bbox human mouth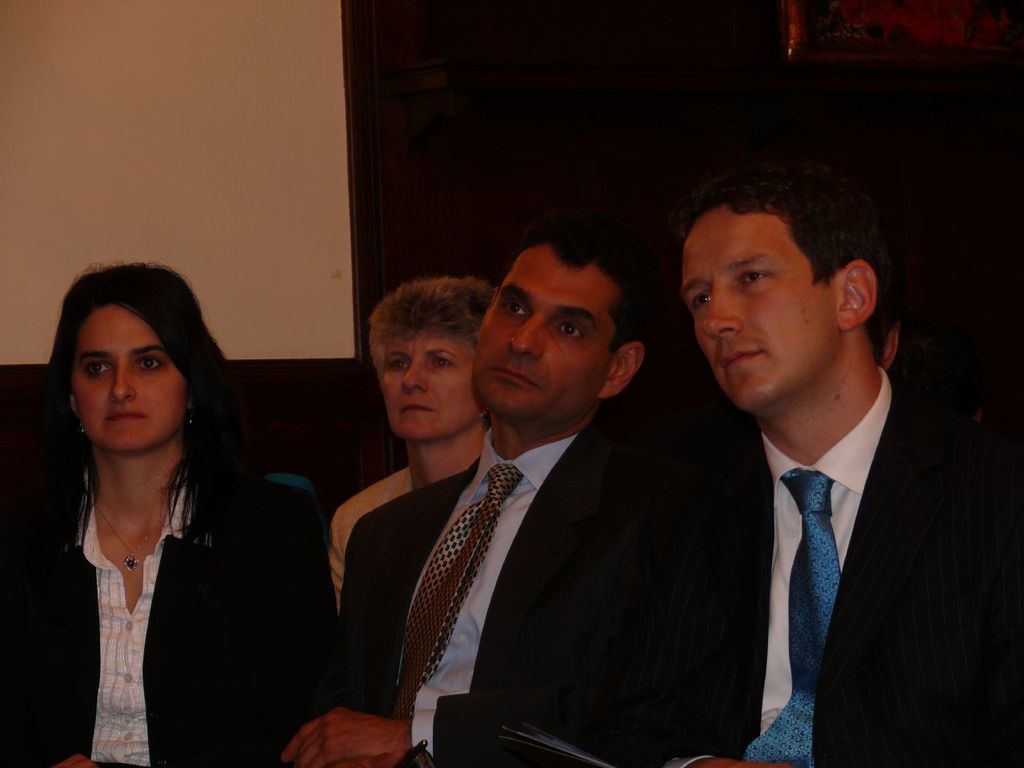
left=719, top=346, right=770, bottom=378
